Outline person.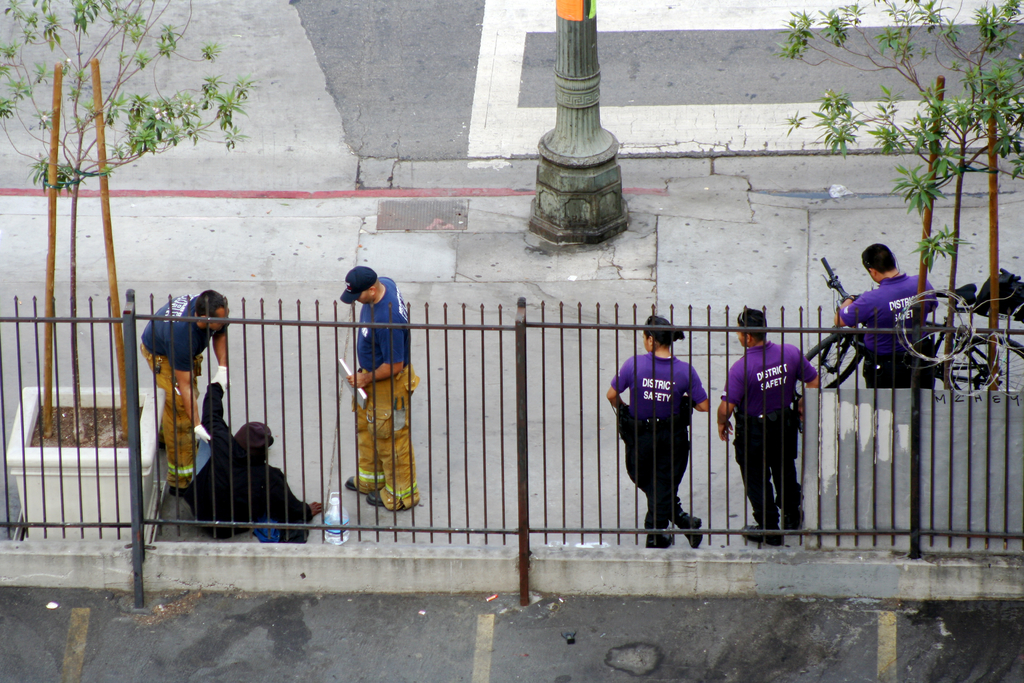
Outline: crop(712, 314, 823, 540).
